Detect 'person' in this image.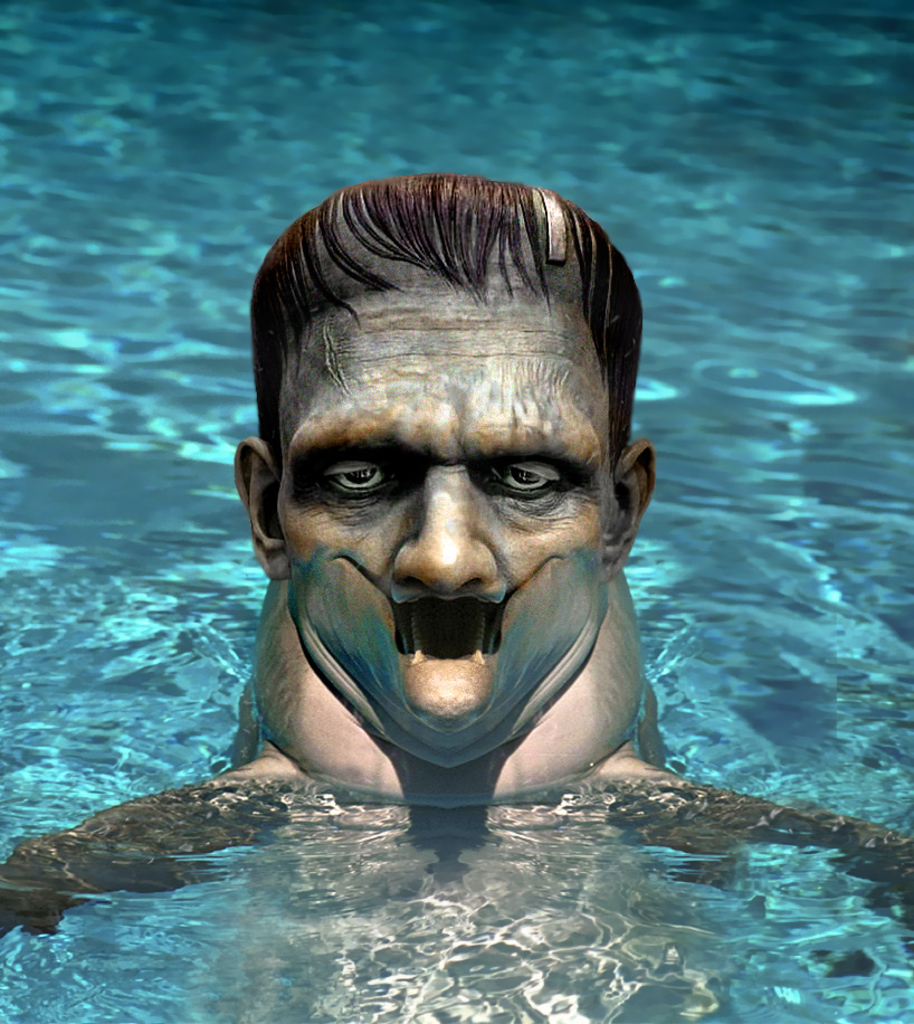
Detection: select_region(0, 170, 913, 947).
